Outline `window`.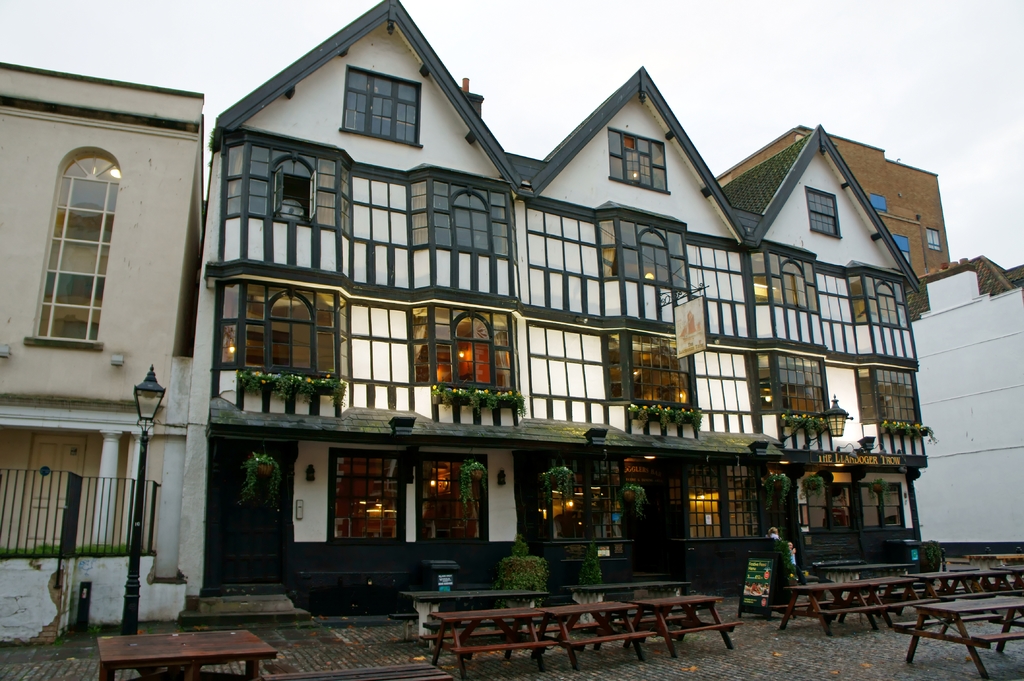
Outline: [863,484,902,530].
